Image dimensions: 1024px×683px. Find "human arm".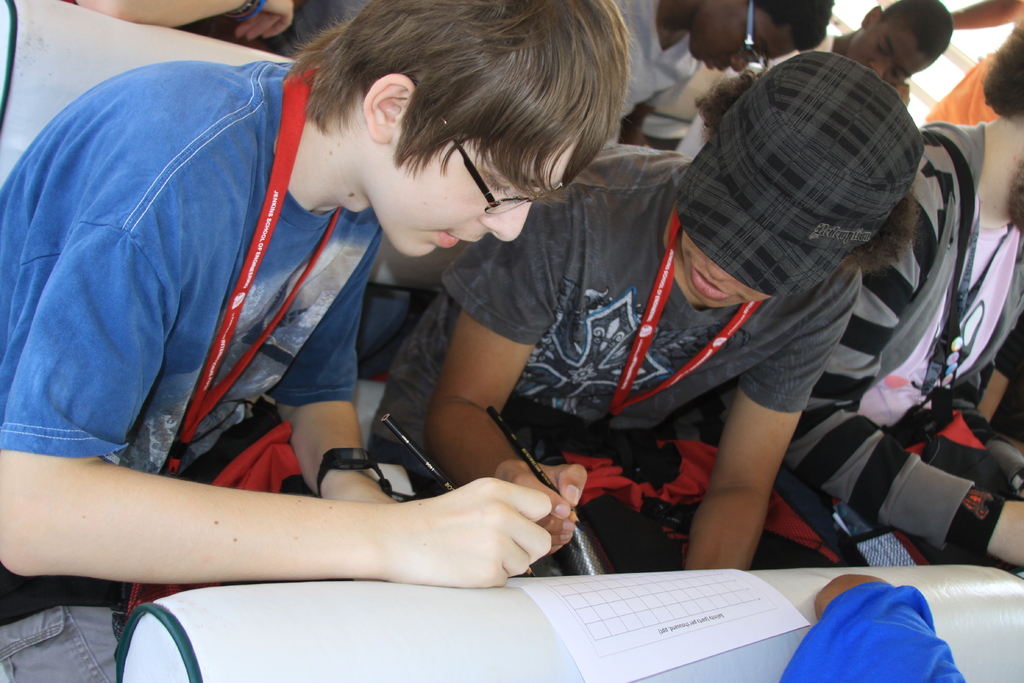
[264,232,560,551].
